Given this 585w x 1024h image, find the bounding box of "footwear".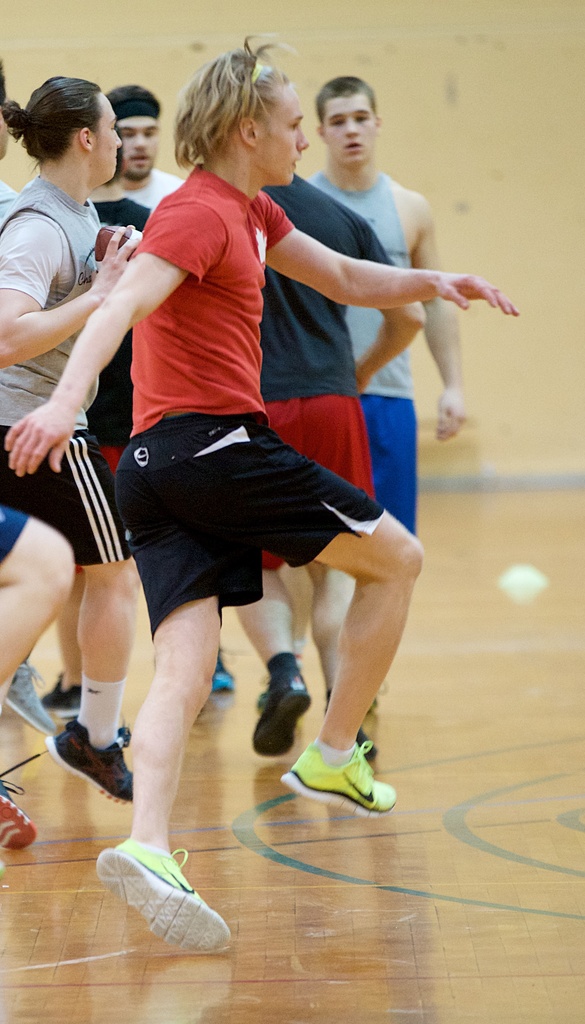
left=357, top=732, right=379, bottom=770.
